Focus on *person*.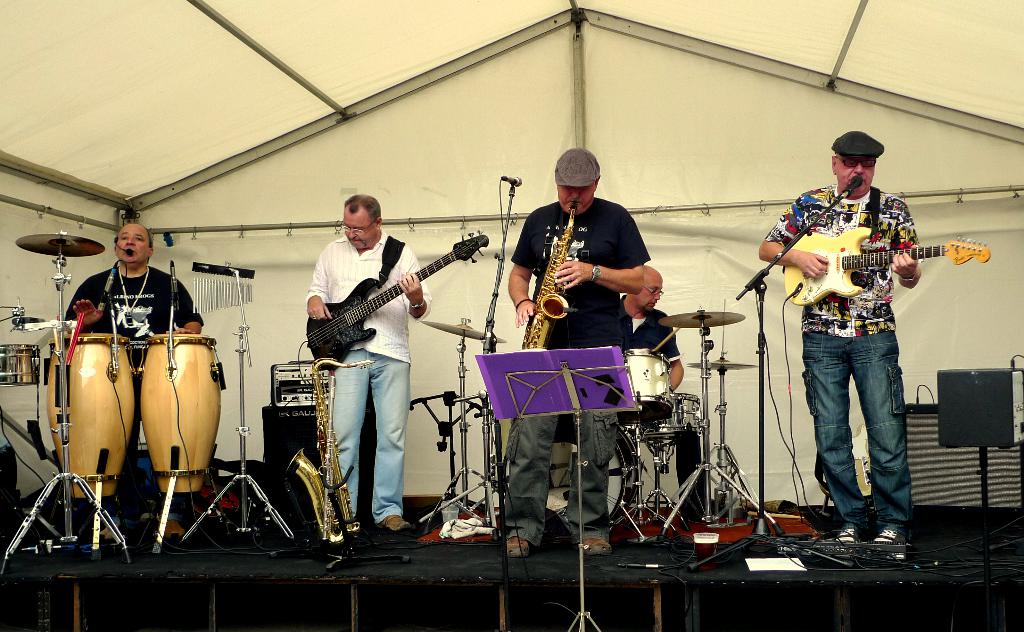
Focused at (left=502, top=142, right=650, bottom=562).
